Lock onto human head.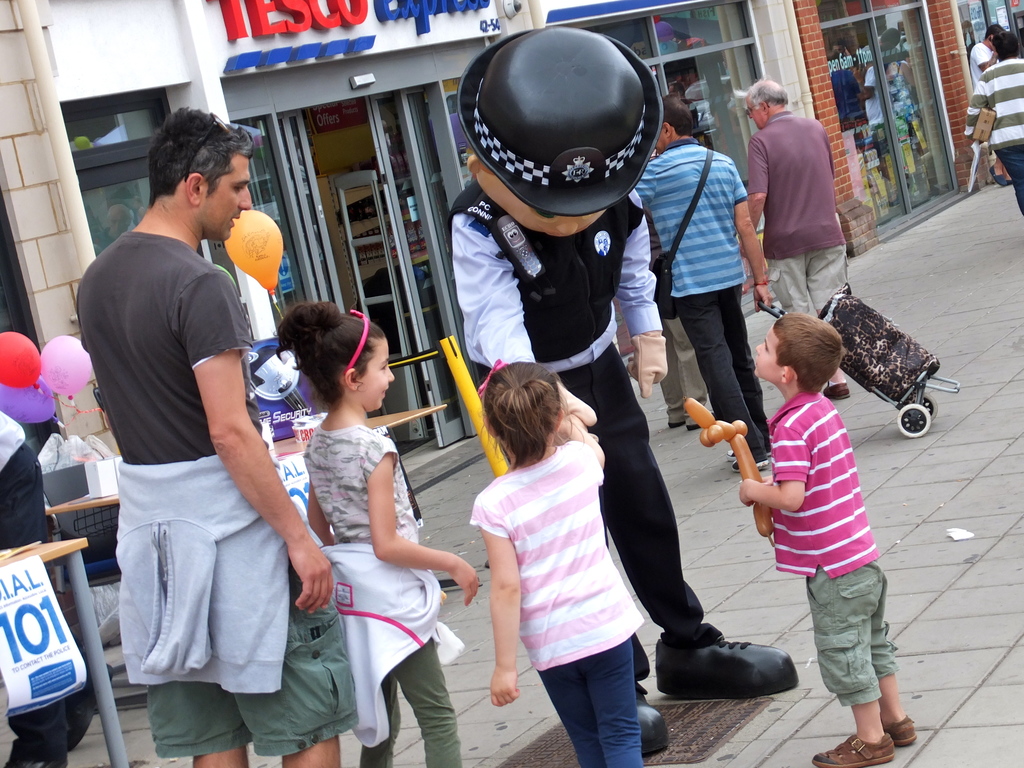
Locked: Rect(753, 308, 840, 394).
